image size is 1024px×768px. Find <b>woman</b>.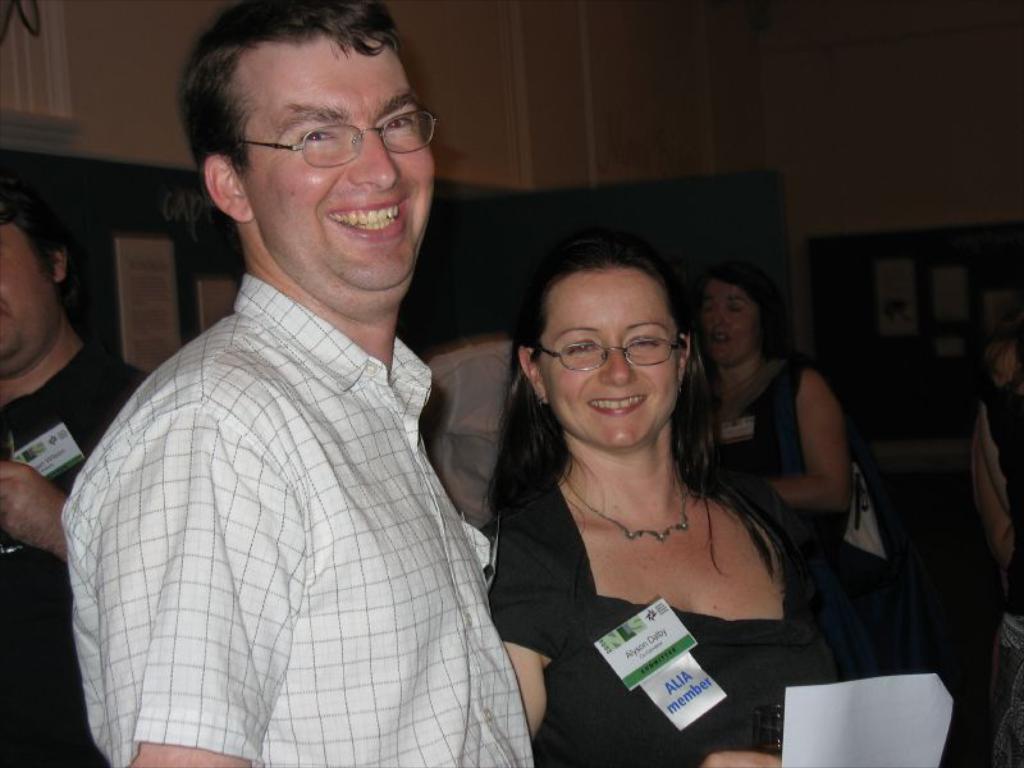
bbox(690, 260, 890, 557).
